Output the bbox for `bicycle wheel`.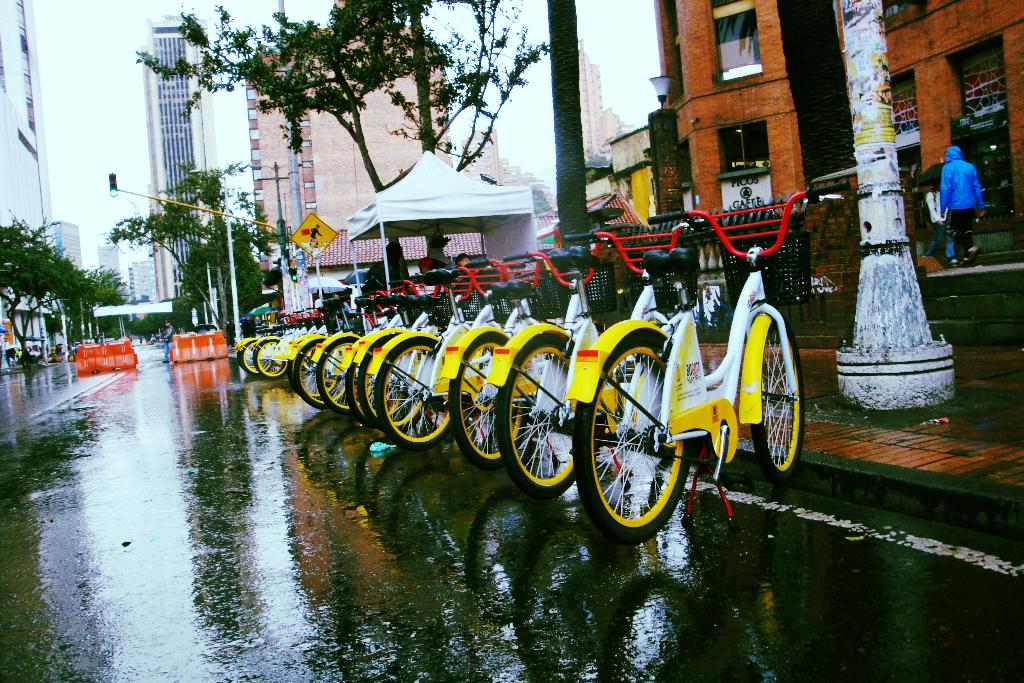
x1=316, y1=333, x2=372, y2=415.
